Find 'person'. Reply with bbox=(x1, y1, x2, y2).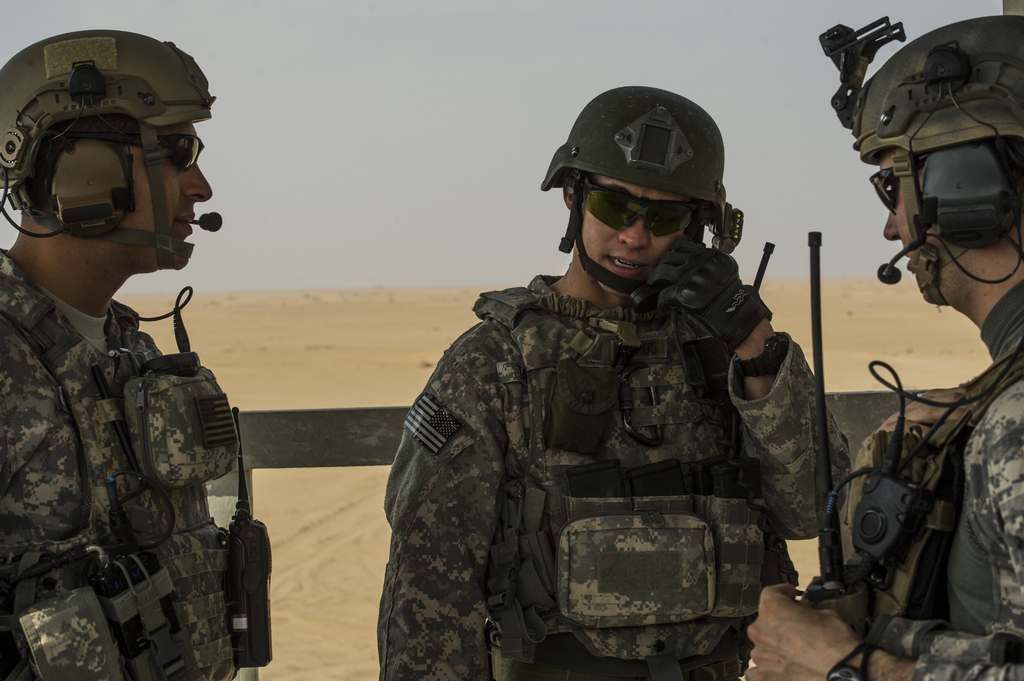
bbox=(0, 22, 273, 680).
